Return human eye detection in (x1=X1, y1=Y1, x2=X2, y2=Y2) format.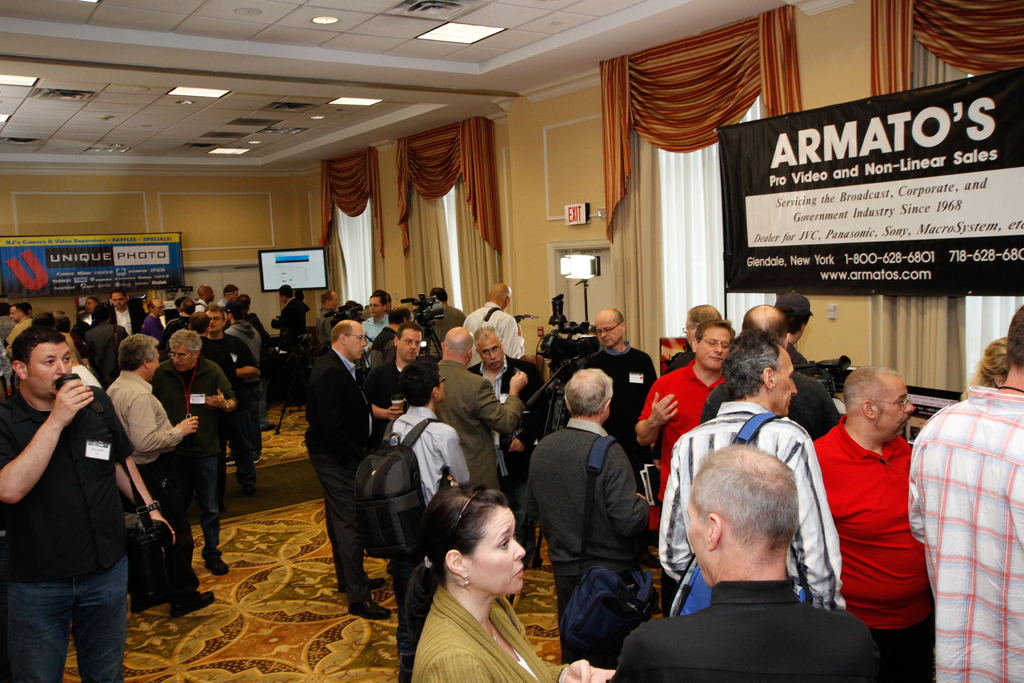
(x1=720, y1=342, x2=729, y2=352).
